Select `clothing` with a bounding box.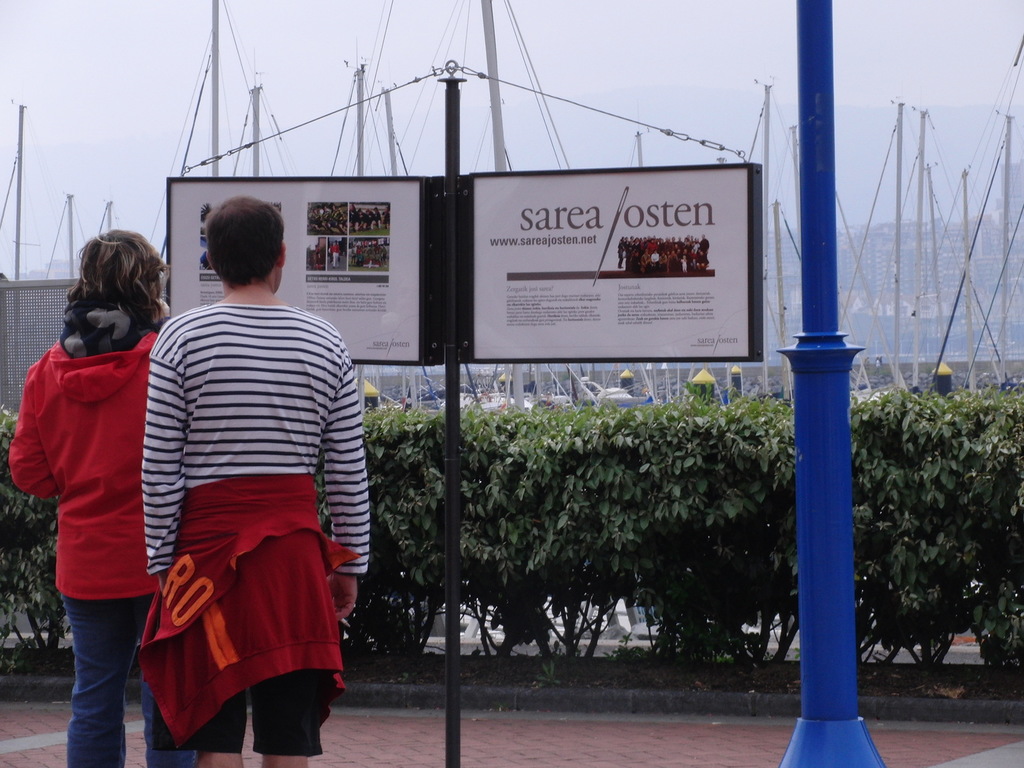
box(139, 300, 365, 758).
